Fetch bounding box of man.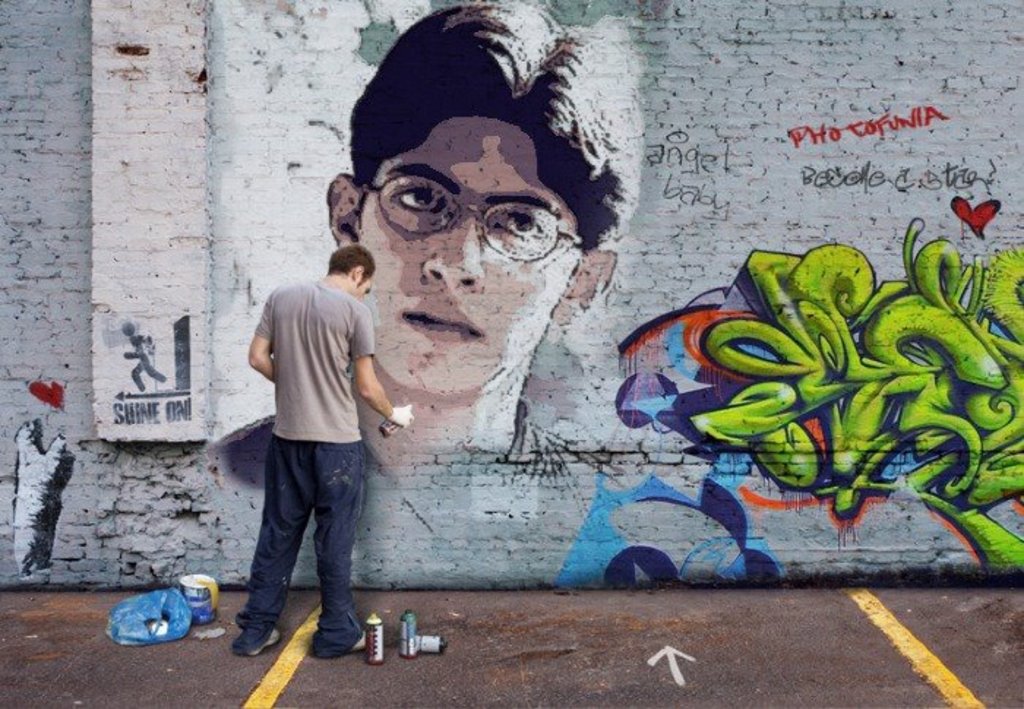
Bbox: BBox(224, 234, 401, 680).
